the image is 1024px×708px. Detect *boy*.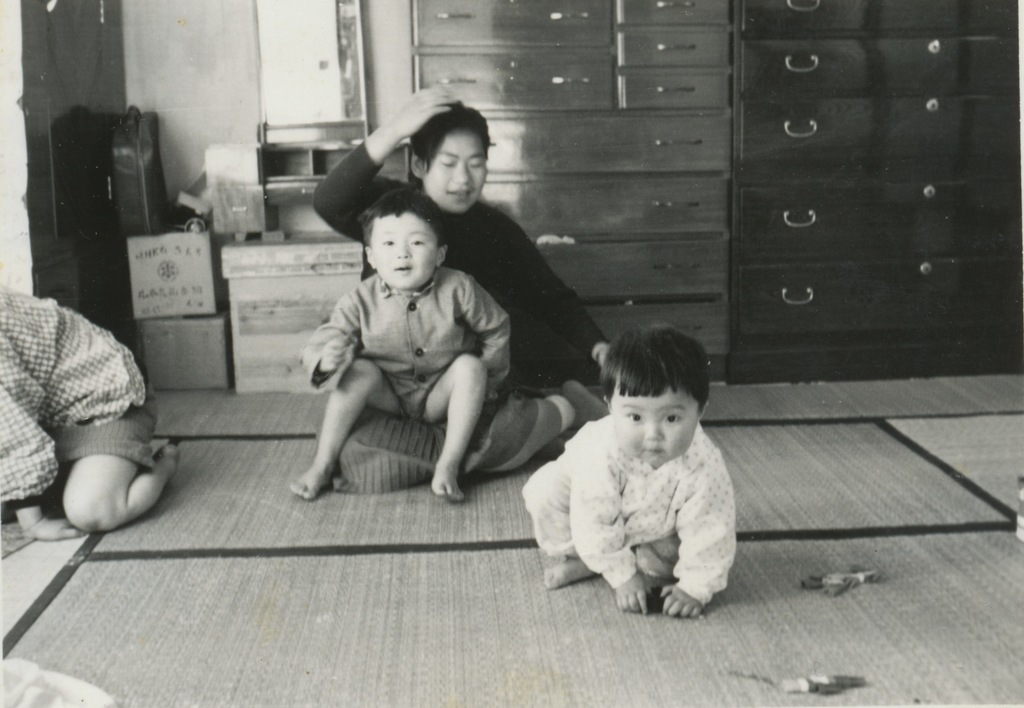
Detection: l=520, t=326, r=735, b=615.
